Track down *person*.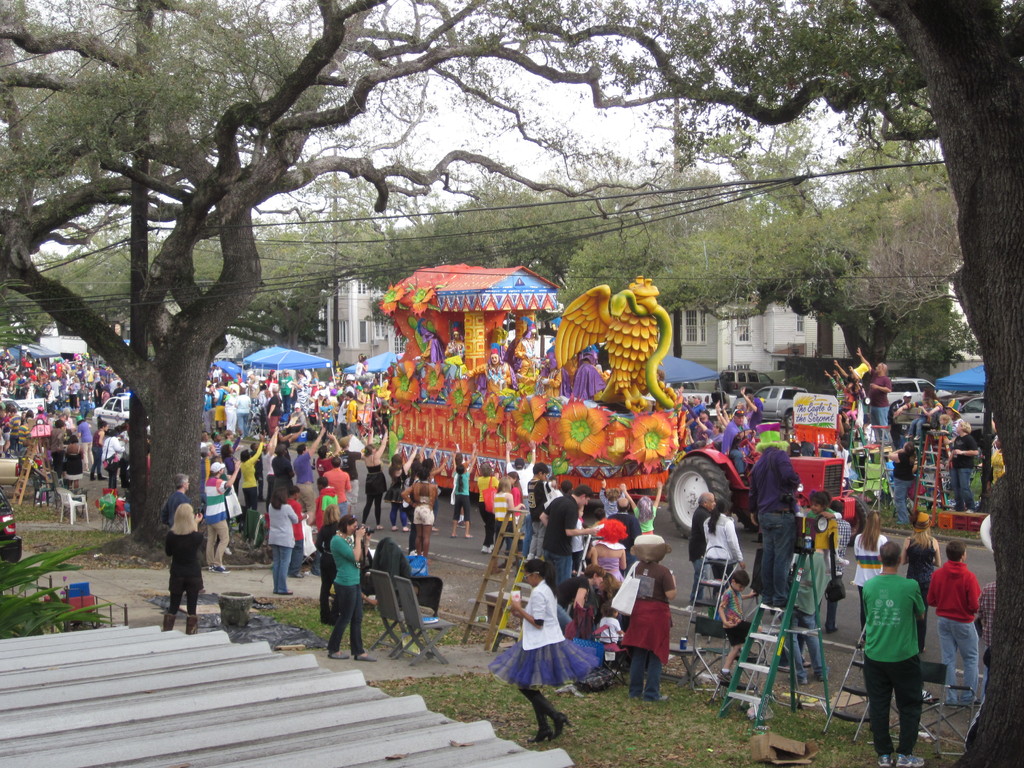
Tracked to <box>692,483,719,614</box>.
